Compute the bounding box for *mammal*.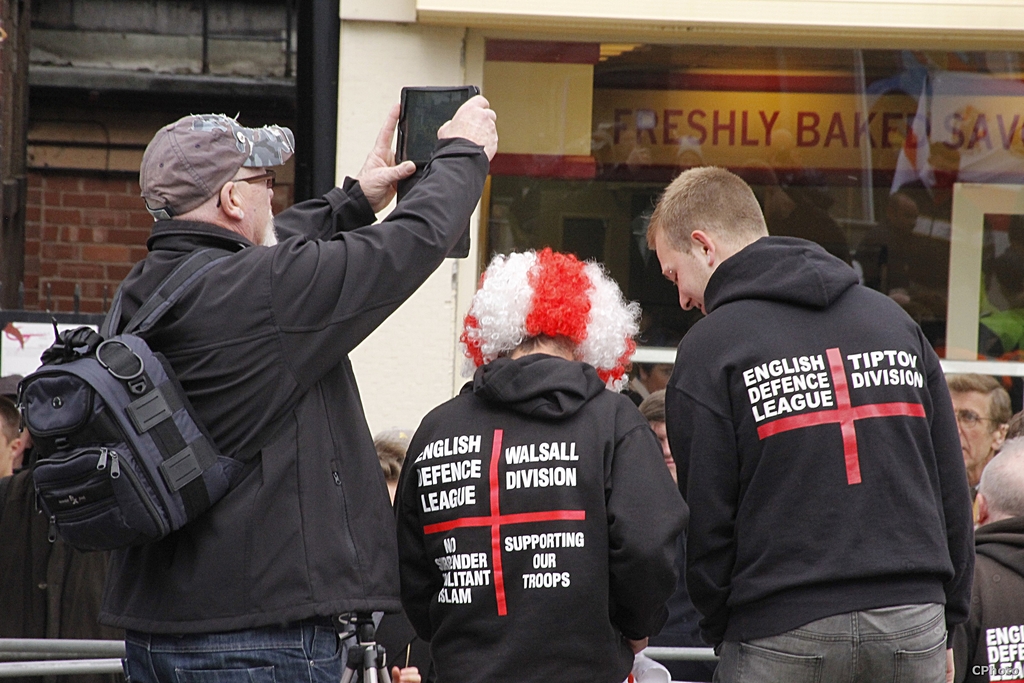
(375, 427, 409, 502).
